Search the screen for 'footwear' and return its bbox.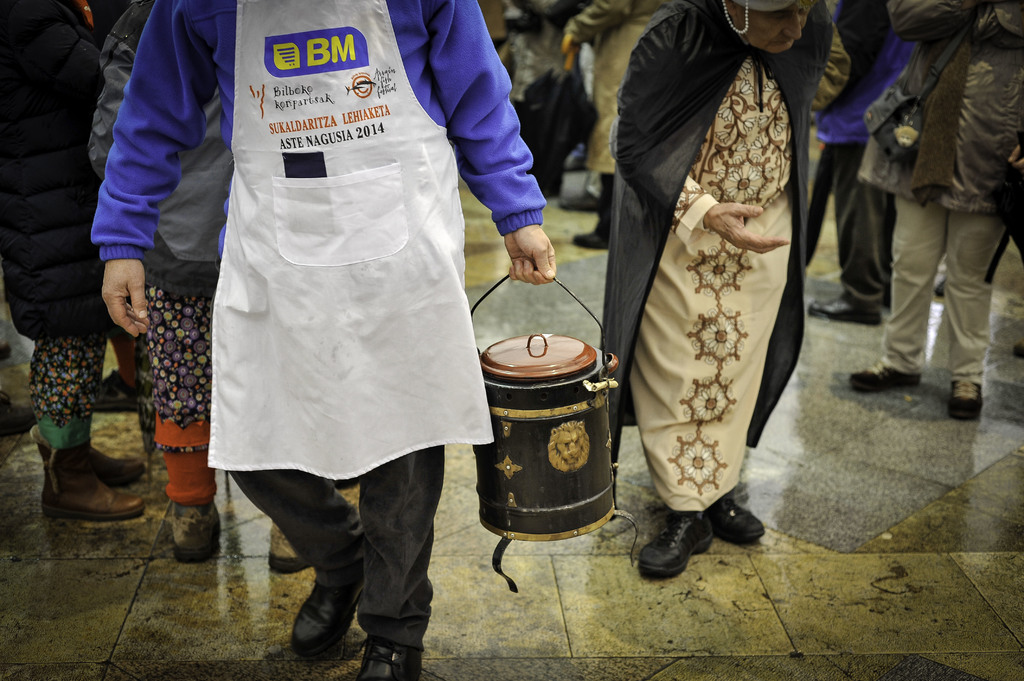
Found: [952,377,990,414].
